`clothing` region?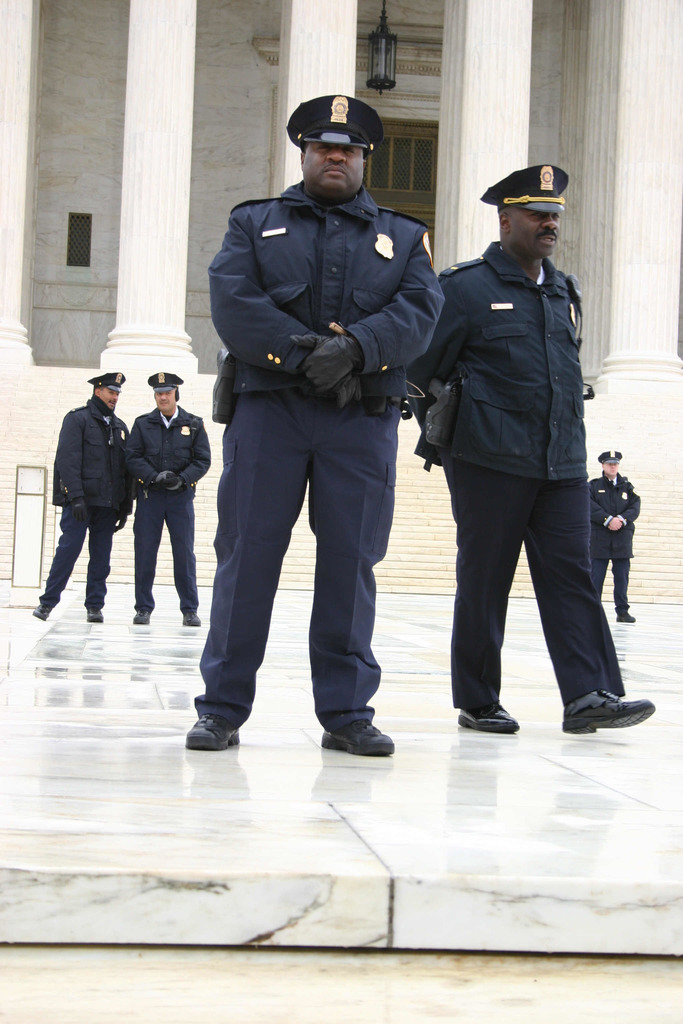
[left=212, top=170, right=447, bottom=735]
